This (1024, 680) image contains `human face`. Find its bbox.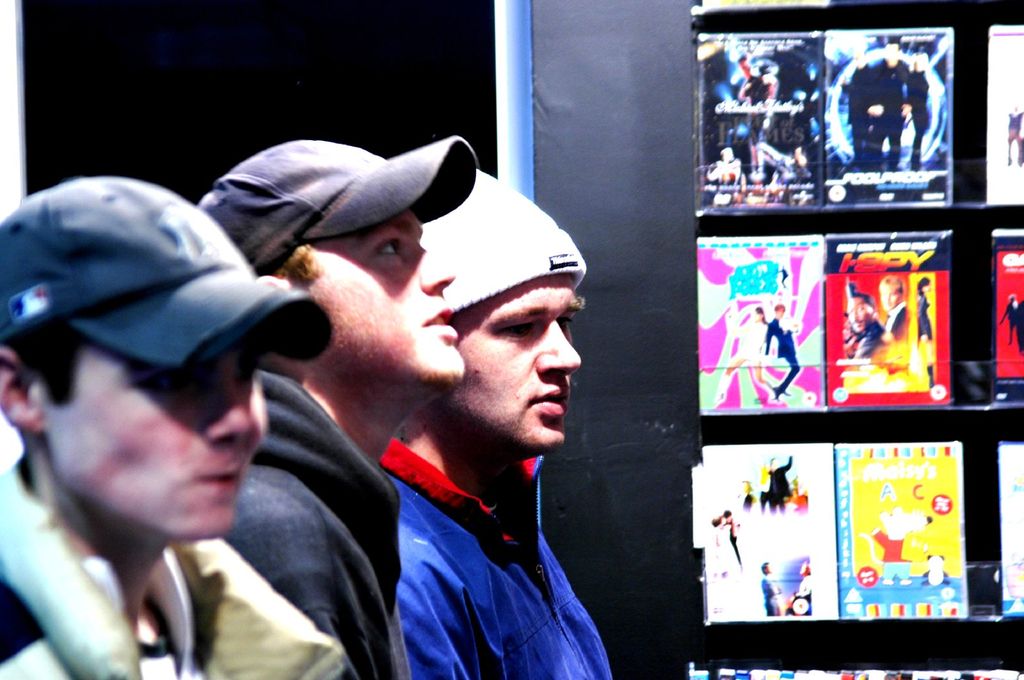
locate(296, 207, 467, 386).
